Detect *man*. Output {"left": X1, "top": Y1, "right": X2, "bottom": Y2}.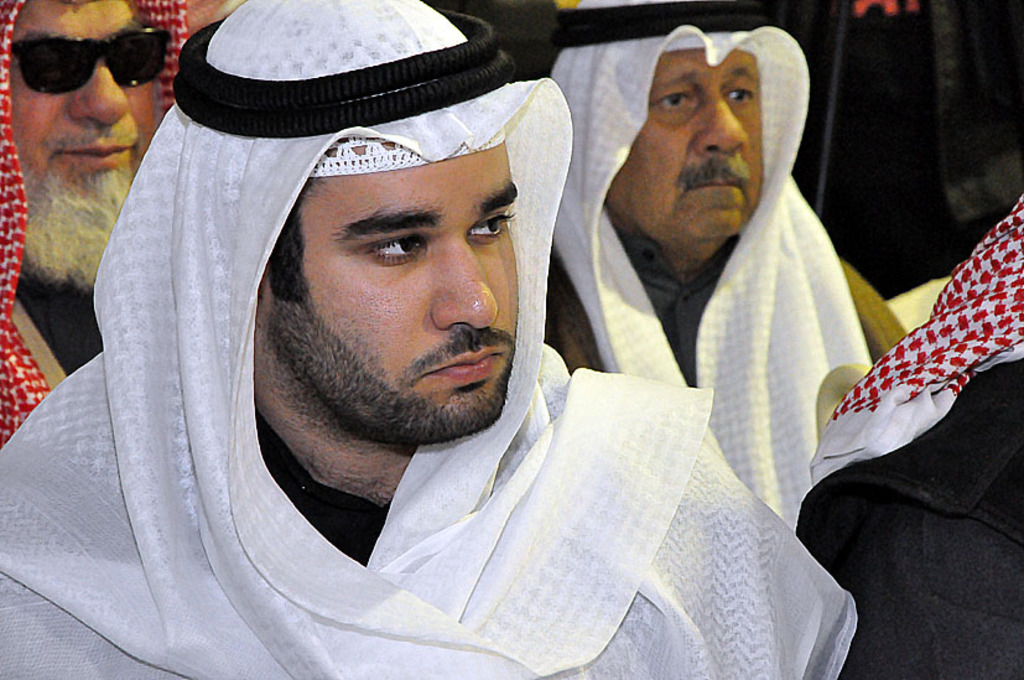
{"left": 11, "top": 7, "right": 791, "bottom": 666}.
